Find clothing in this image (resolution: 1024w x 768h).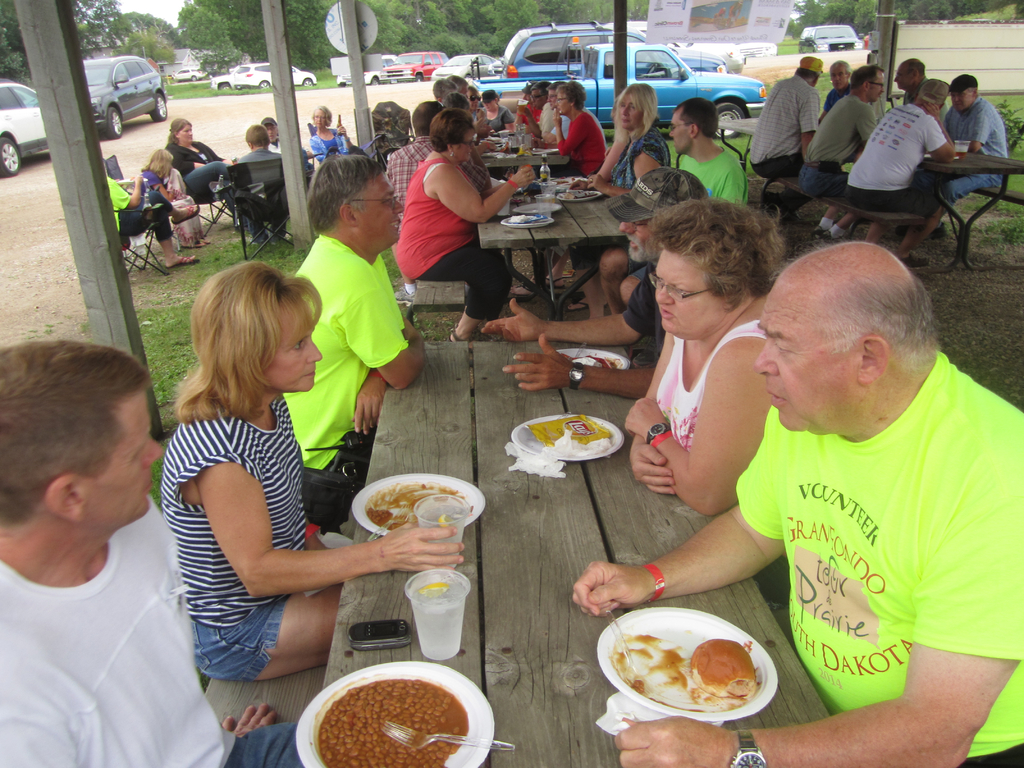
(379, 130, 495, 224).
